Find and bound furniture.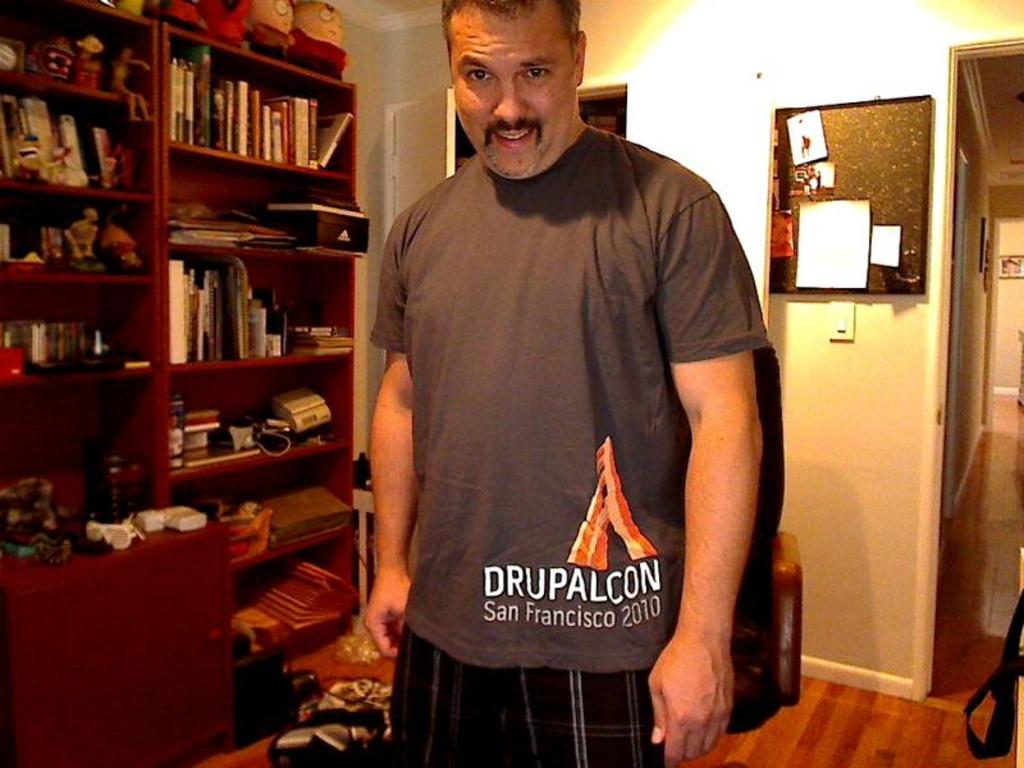
Bound: rect(0, 0, 164, 540).
